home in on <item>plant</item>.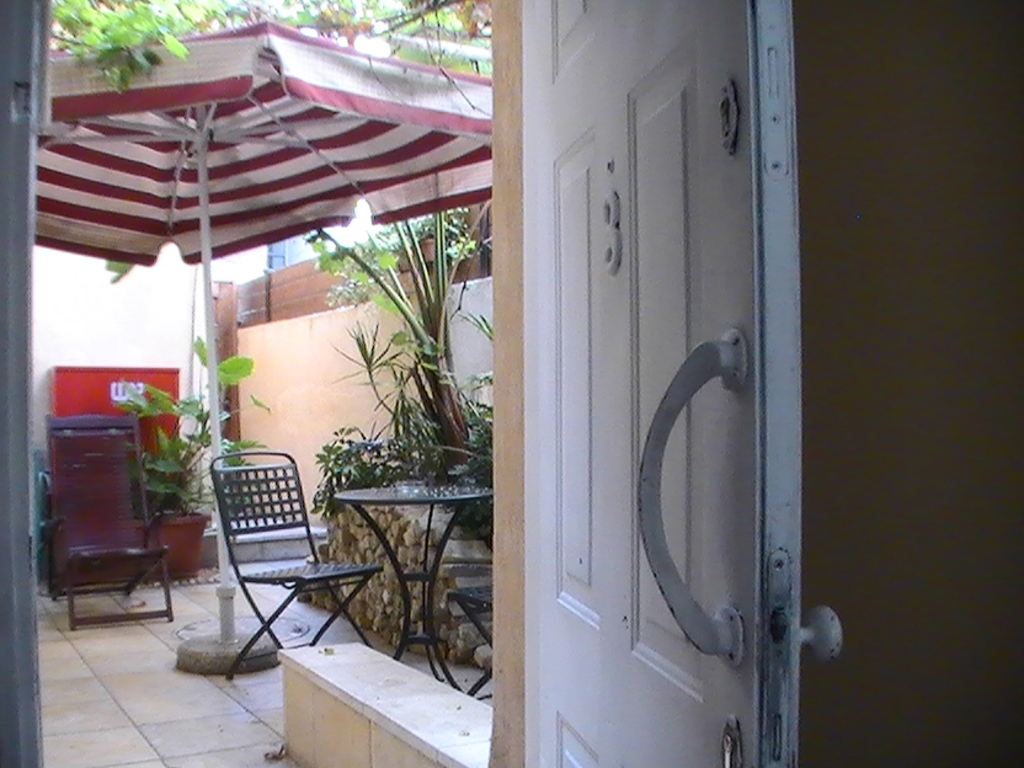
Homed in at <box>309,430,417,516</box>.
